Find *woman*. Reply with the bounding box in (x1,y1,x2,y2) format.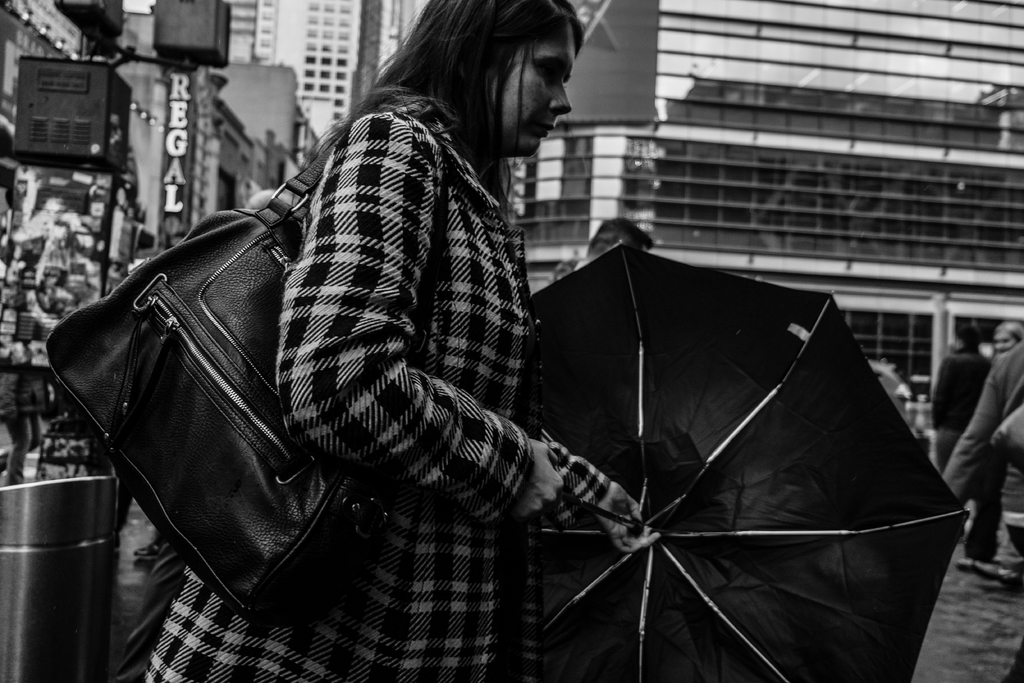
(61,0,662,672).
